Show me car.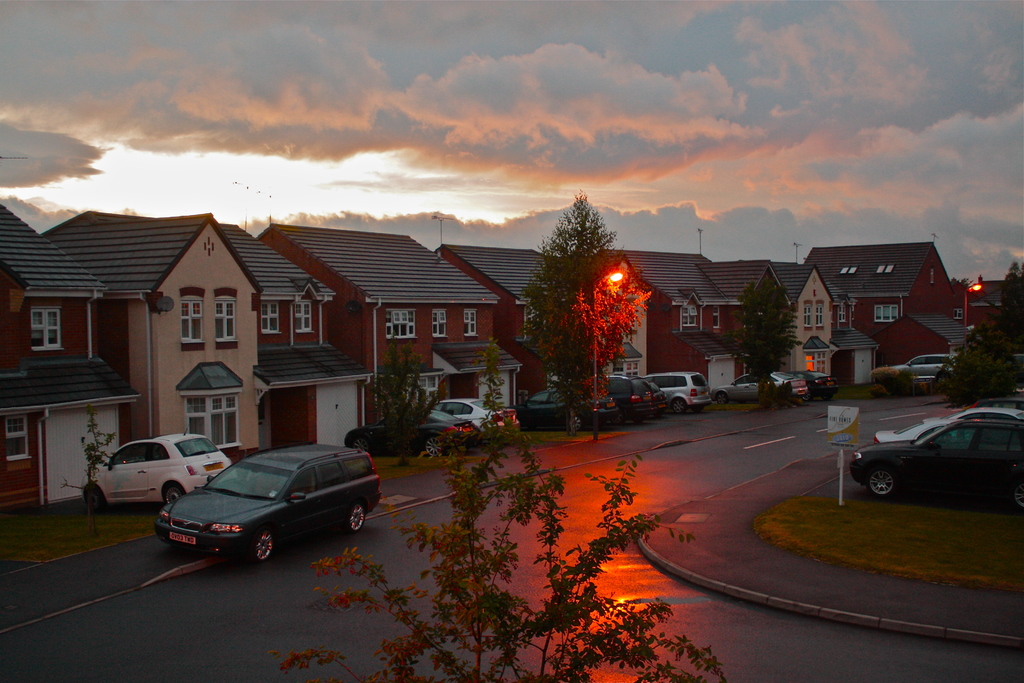
car is here: BBox(851, 414, 1023, 506).
